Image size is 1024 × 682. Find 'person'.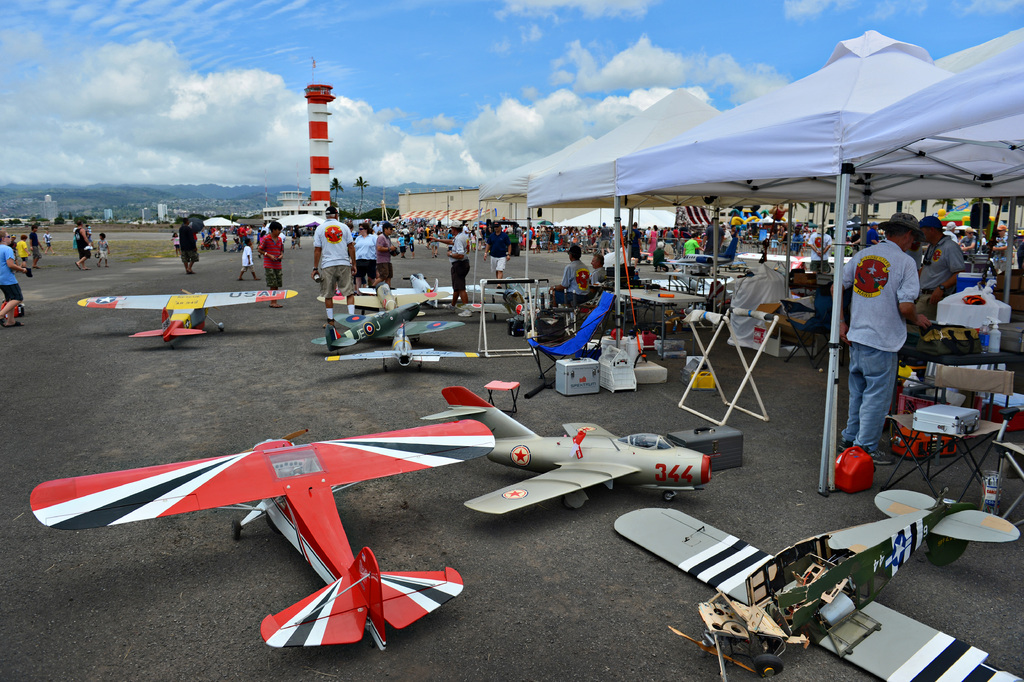
locate(42, 228, 54, 256).
